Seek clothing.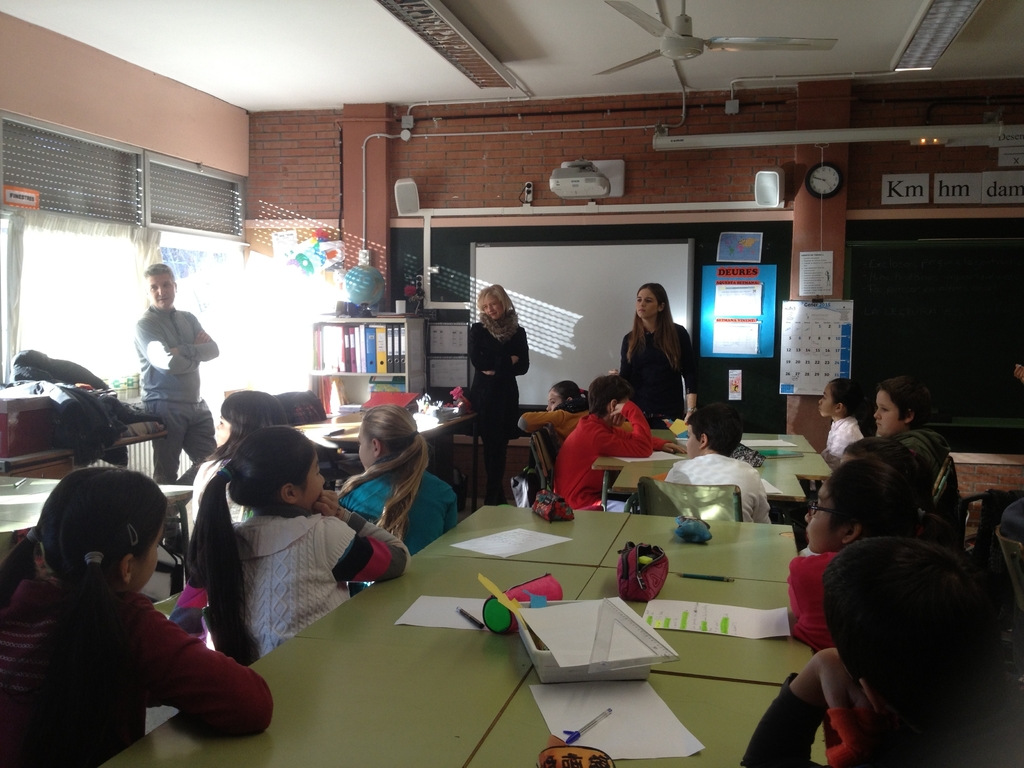
crop(783, 554, 838, 655).
